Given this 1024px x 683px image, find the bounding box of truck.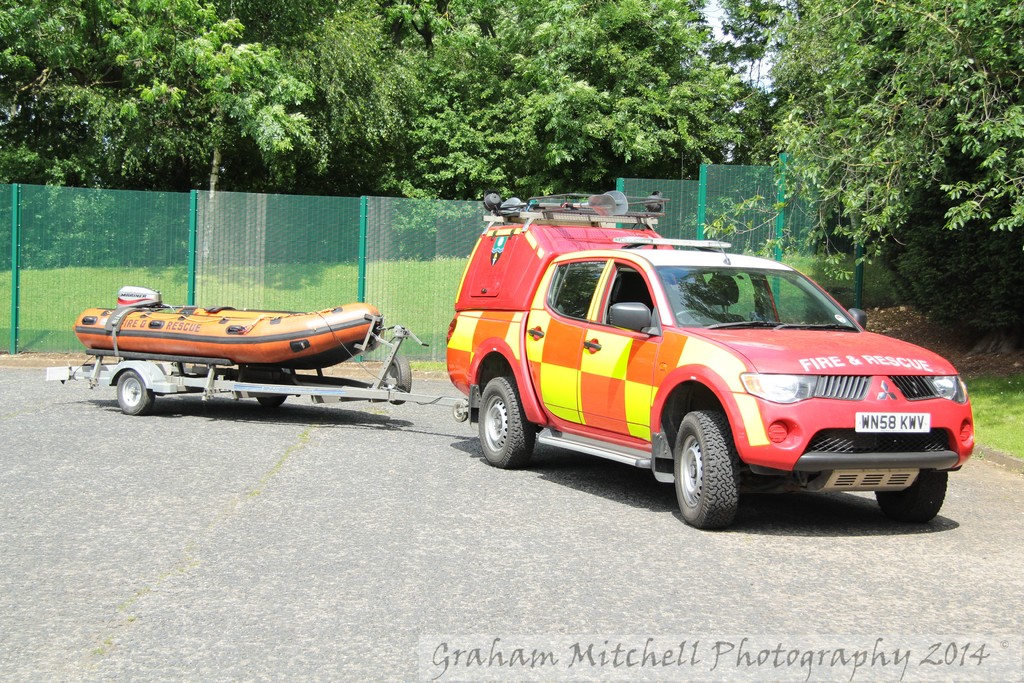
(left=441, top=190, right=975, bottom=531).
